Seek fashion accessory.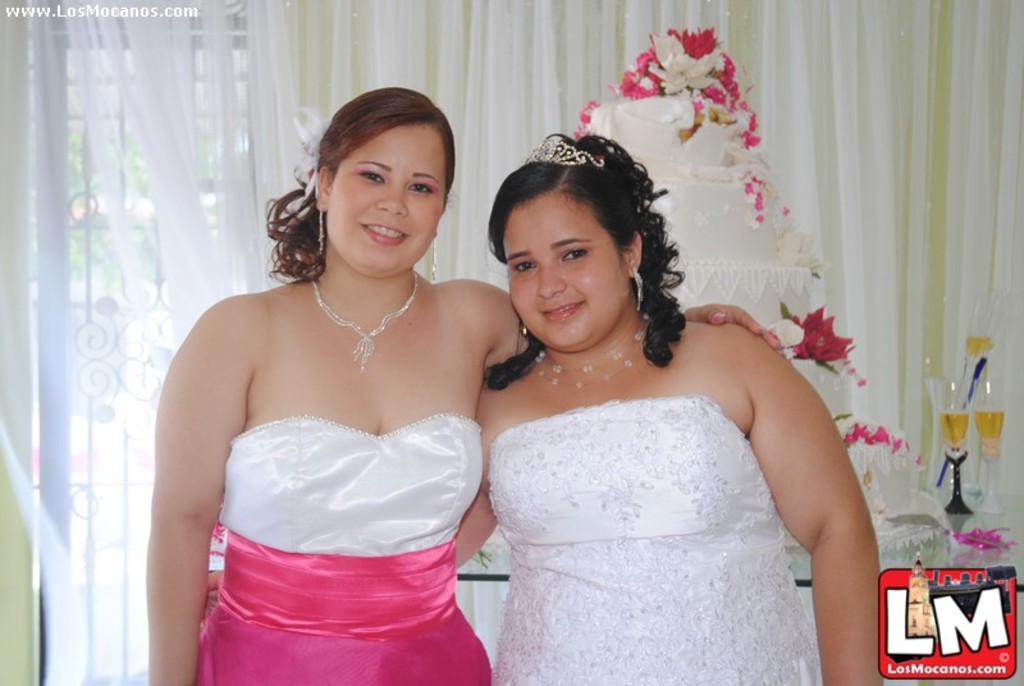
(627, 266, 646, 311).
